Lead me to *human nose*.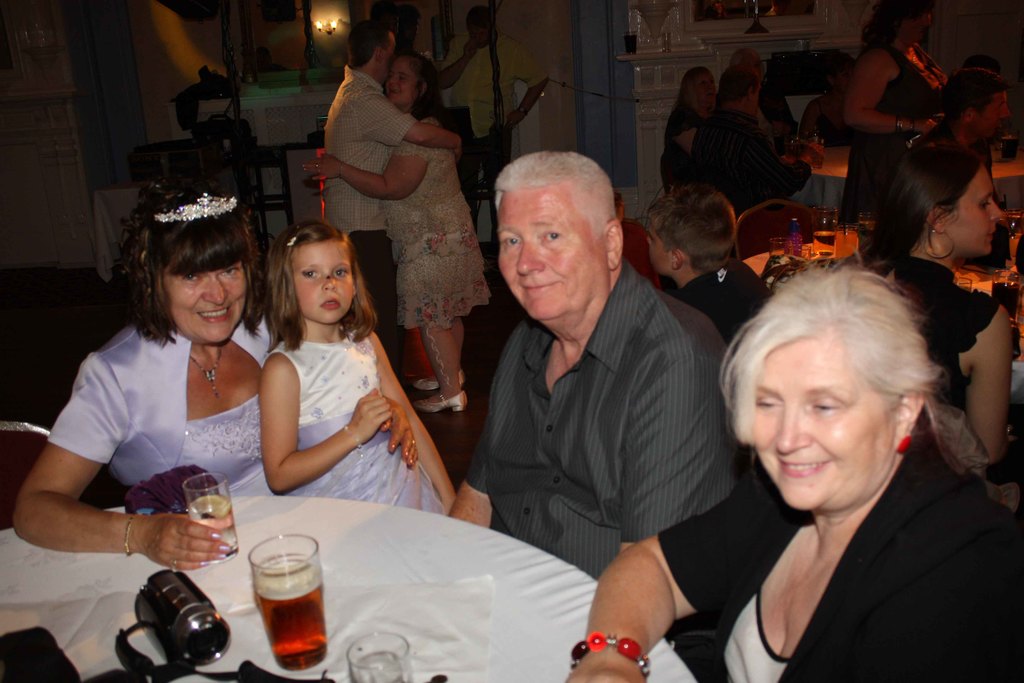
Lead to x1=200, y1=278, x2=228, y2=303.
